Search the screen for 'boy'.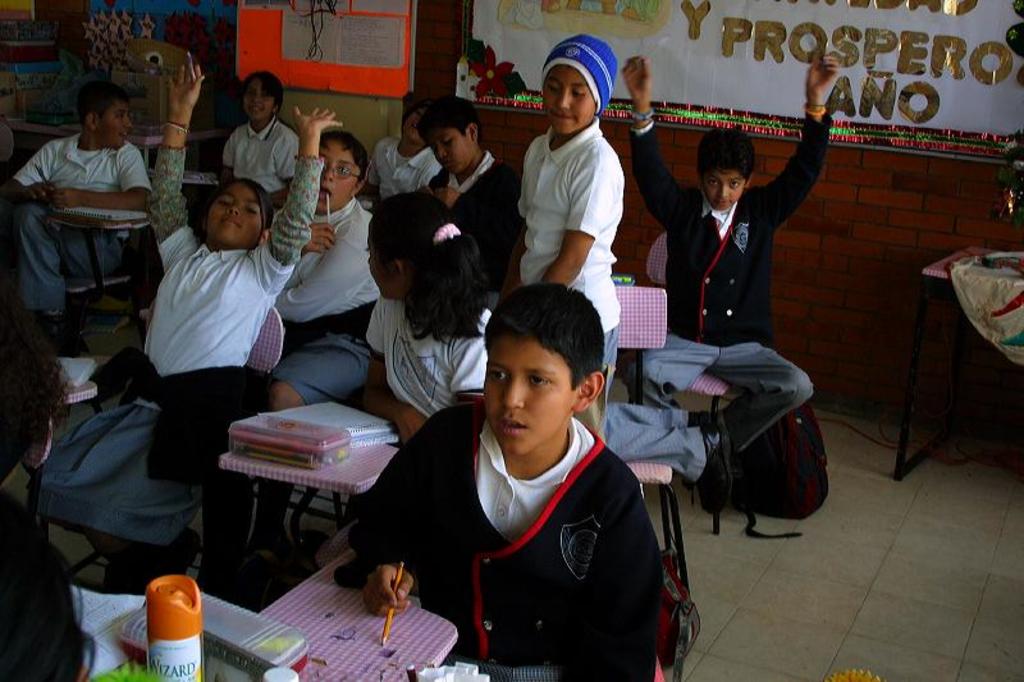
Found at {"left": 0, "top": 83, "right": 168, "bottom": 349}.
